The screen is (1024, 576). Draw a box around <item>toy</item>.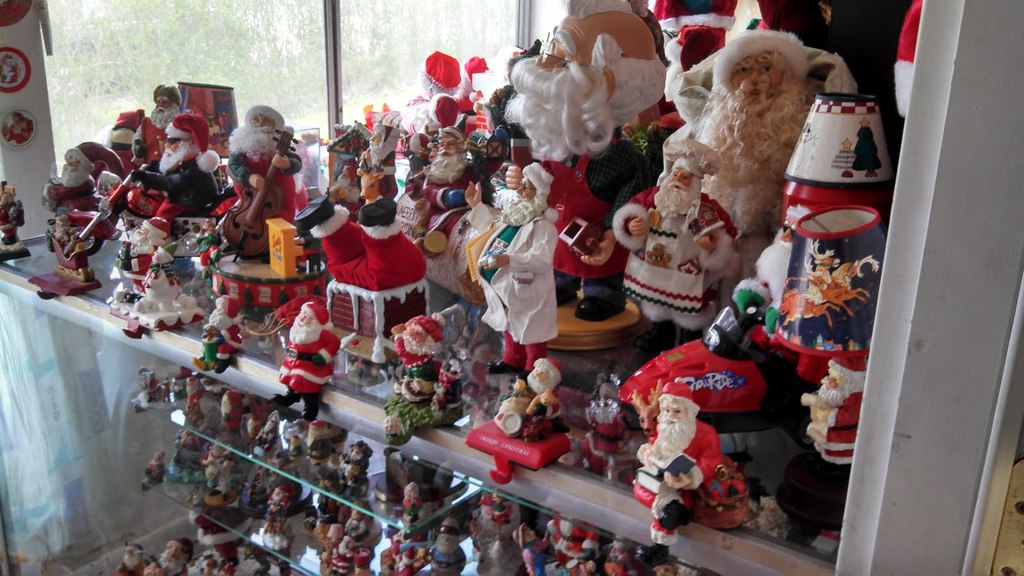
bbox=(305, 415, 346, 481).
